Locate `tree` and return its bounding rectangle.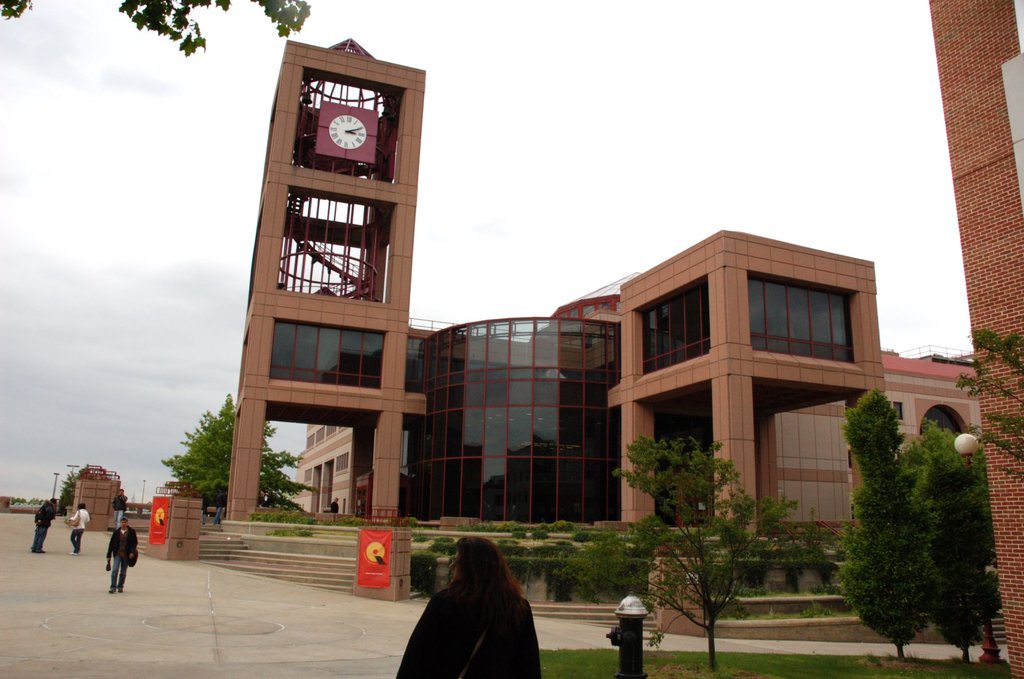
[left=909, top=413, right=1002, bottom=664].
